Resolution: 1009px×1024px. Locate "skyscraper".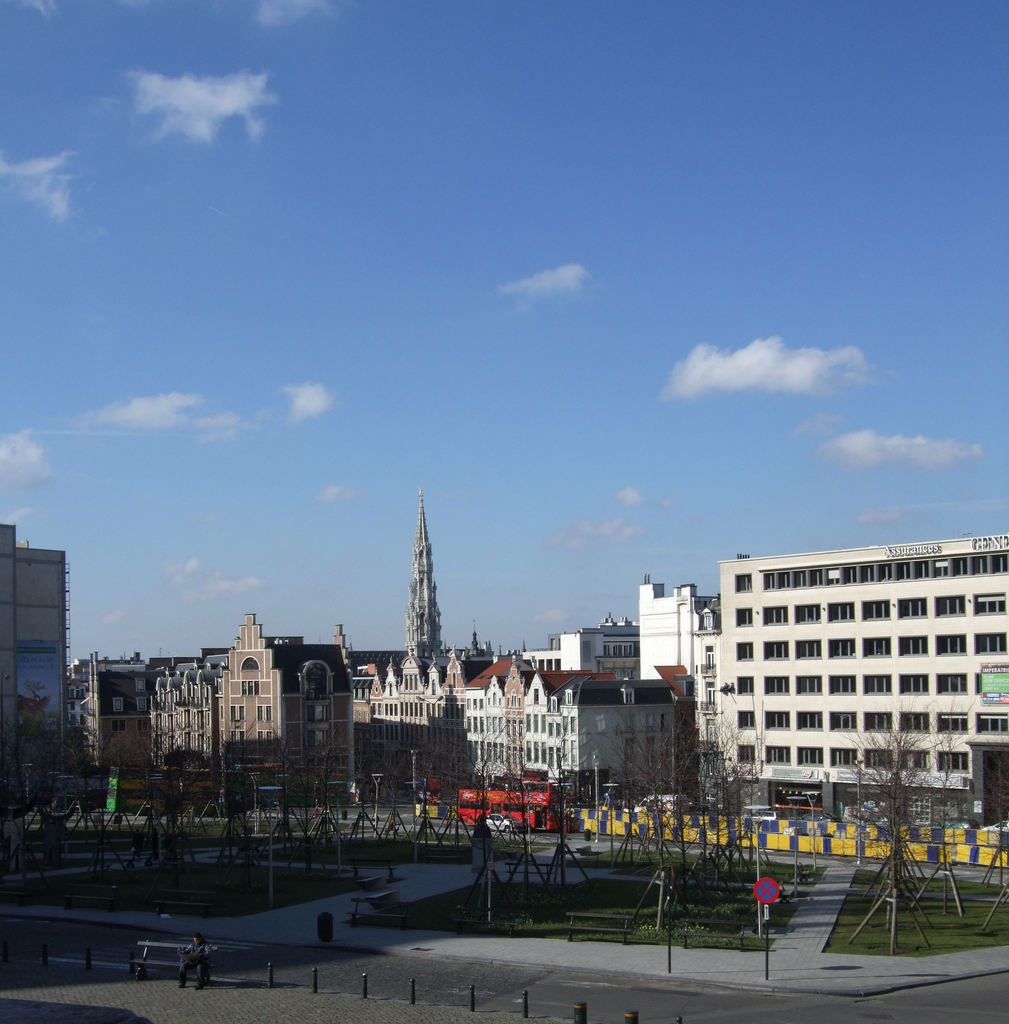
rect(82, 633, 150, 829).
